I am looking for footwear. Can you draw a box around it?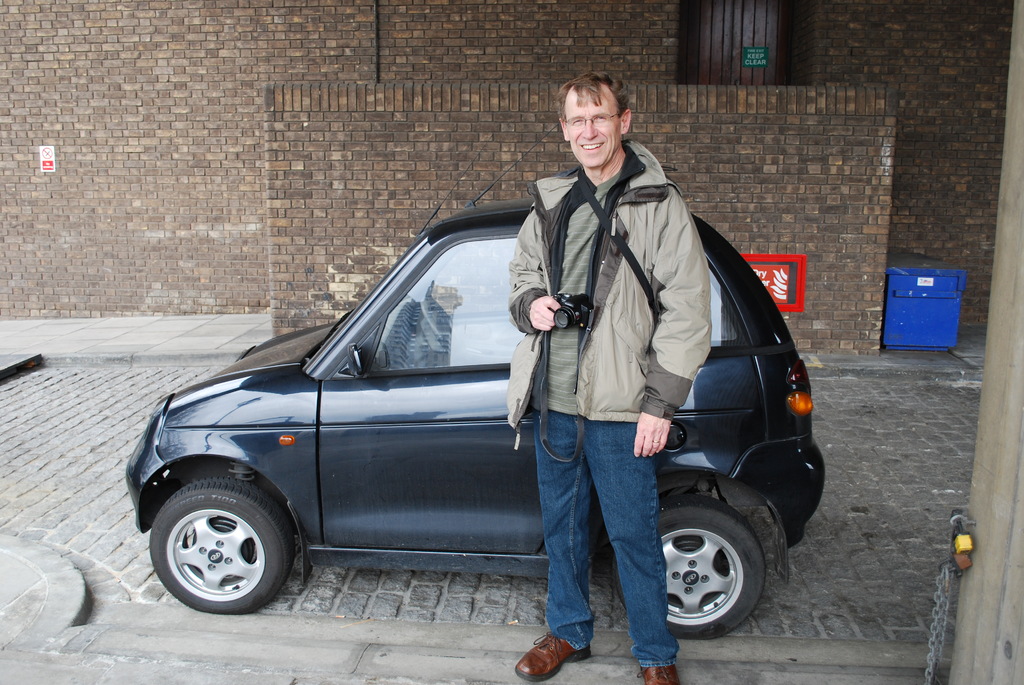
Sure, the bounding box is detection(636, 659, 680, 684).
